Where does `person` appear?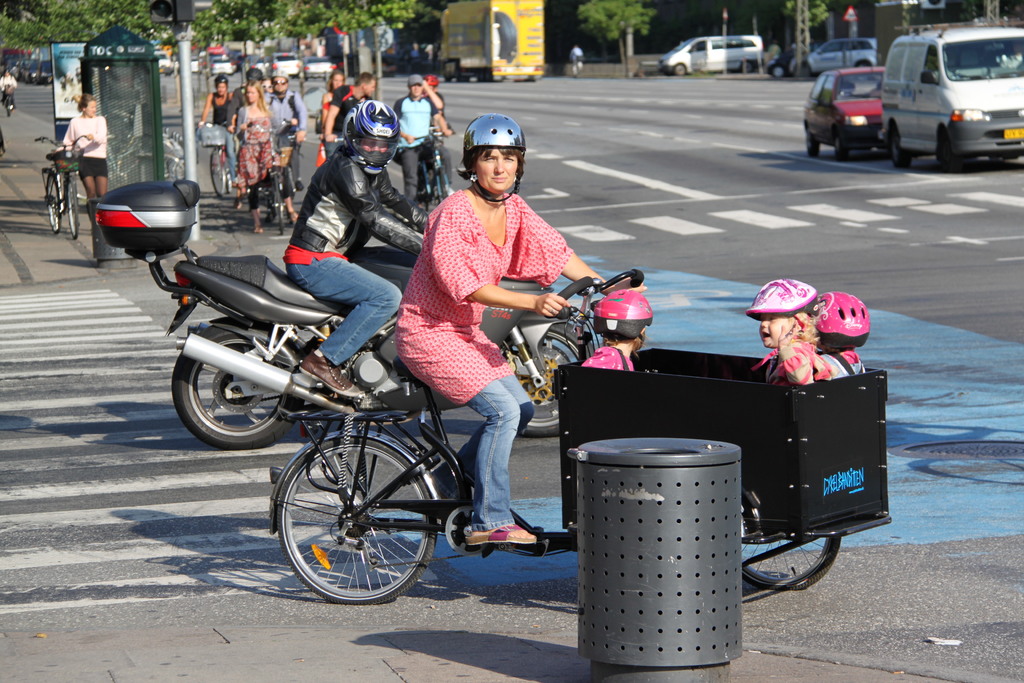
Appears at {"x1": 281, "y1": 103, "x2": 426, "y2": 398}.
